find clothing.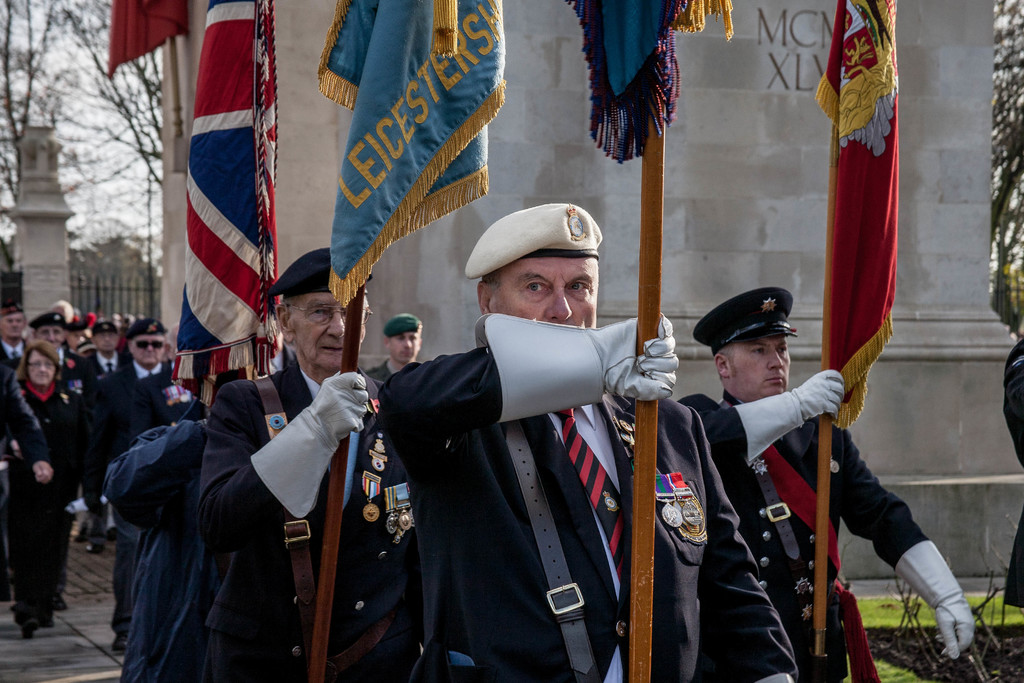
bbox=(362, 361, 413, 383).
